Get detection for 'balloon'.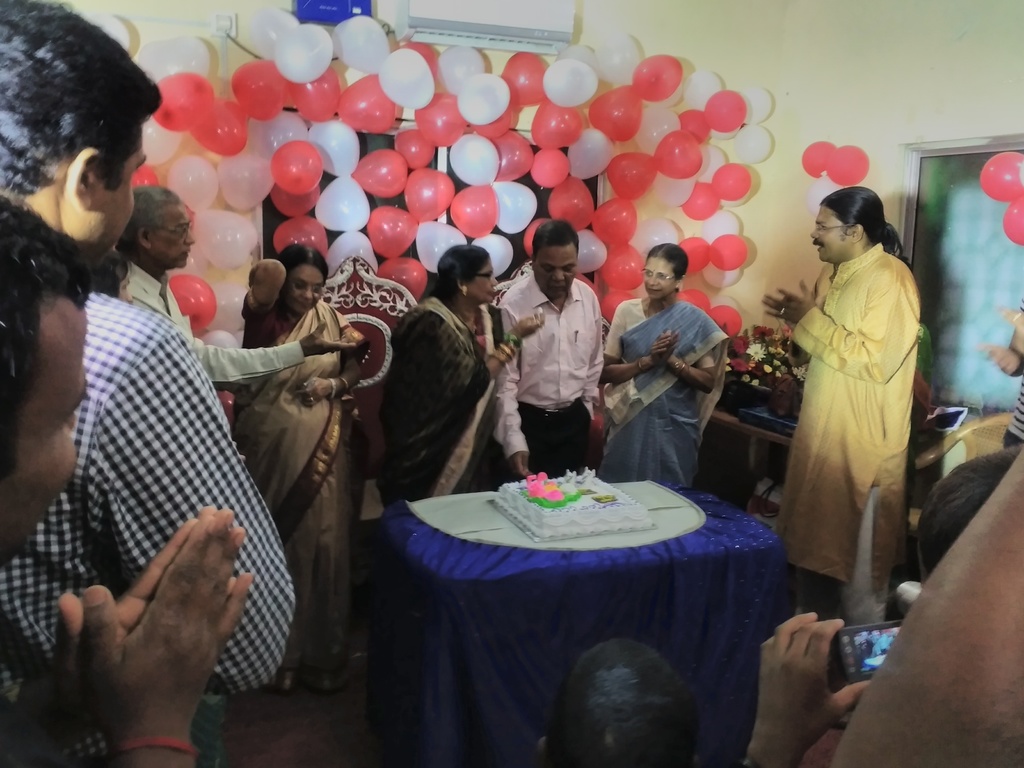
Detection: bbox(577, 272, 602, 305).
